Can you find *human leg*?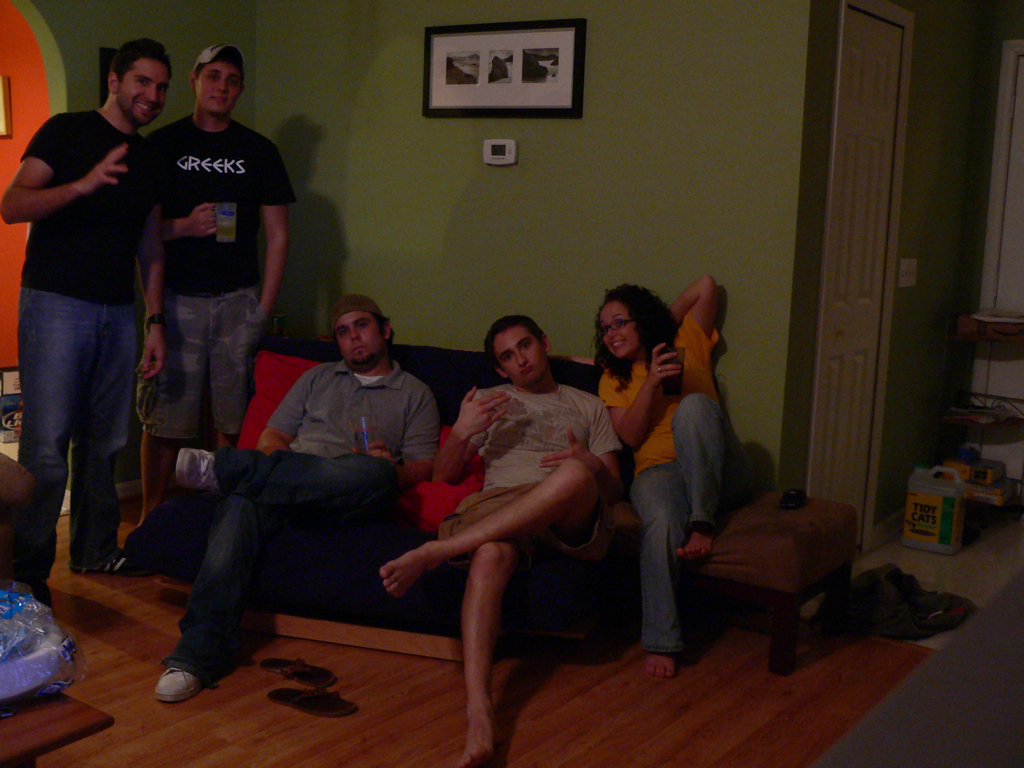
Yes, bounding box: 133, 284, 214, 507.
